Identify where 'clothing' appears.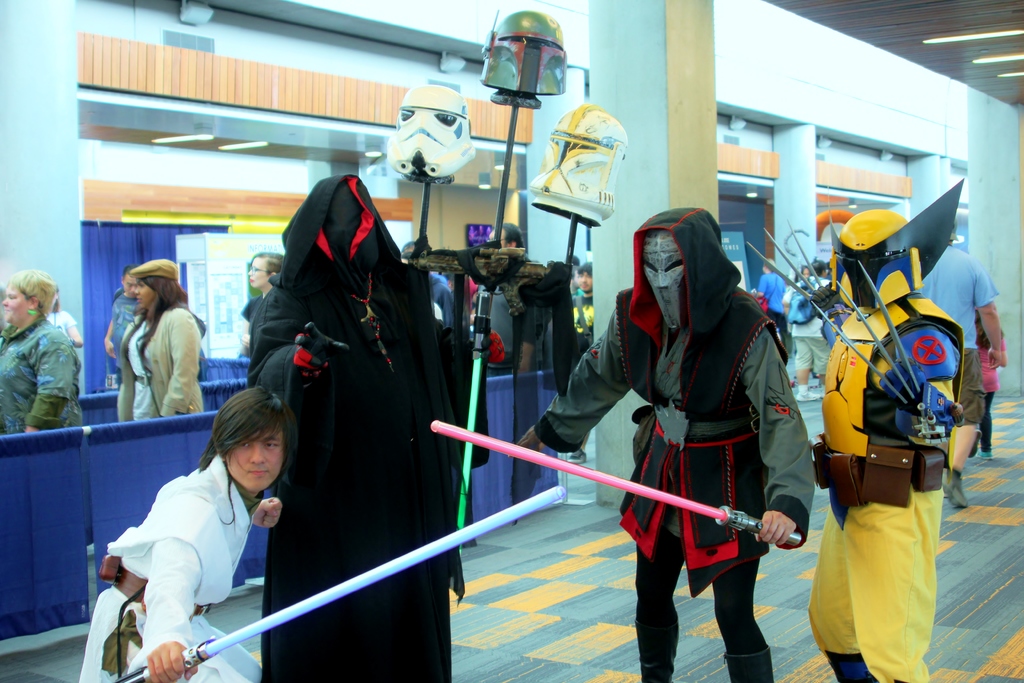
Appears at BBox(243, 128, 465, 682).
